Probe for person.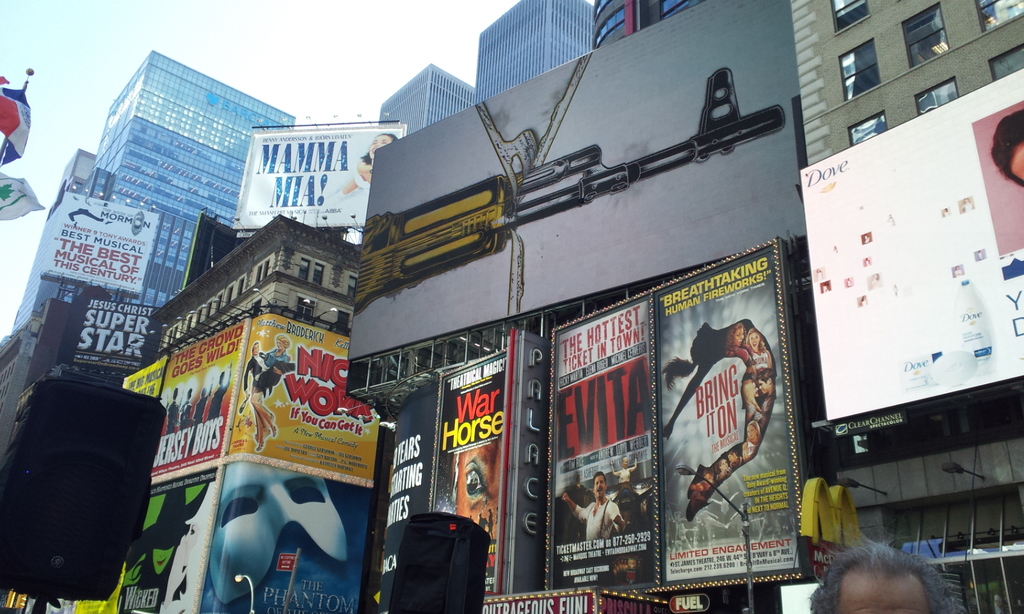
Probe result: <box>666,320,778,524</box>.
